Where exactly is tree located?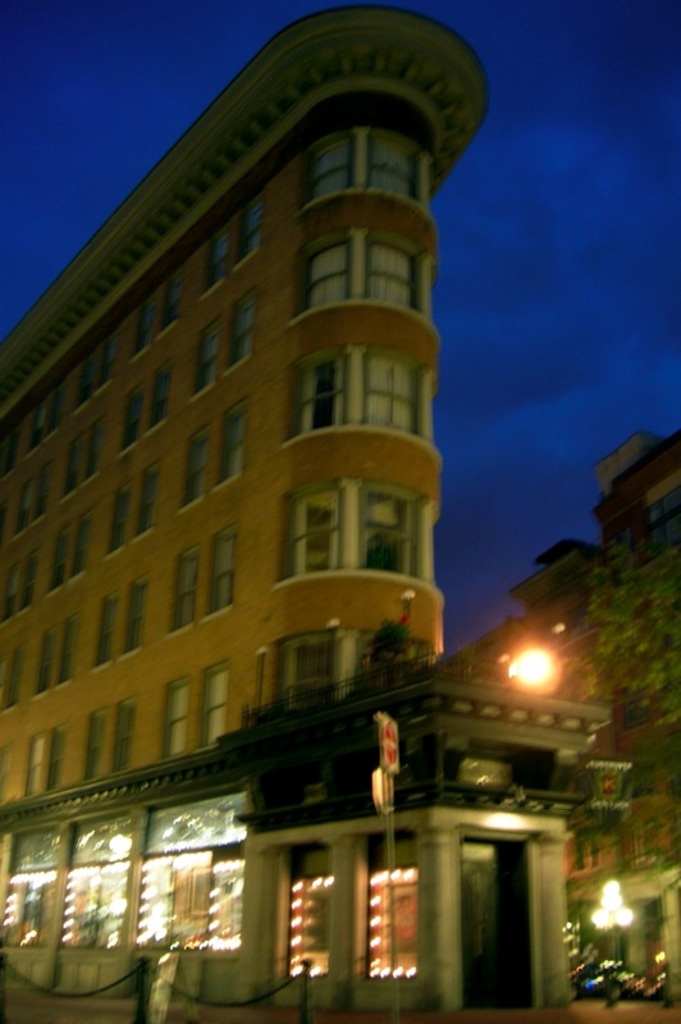
Its bounding box is <box>495,475,677,777</box>.
